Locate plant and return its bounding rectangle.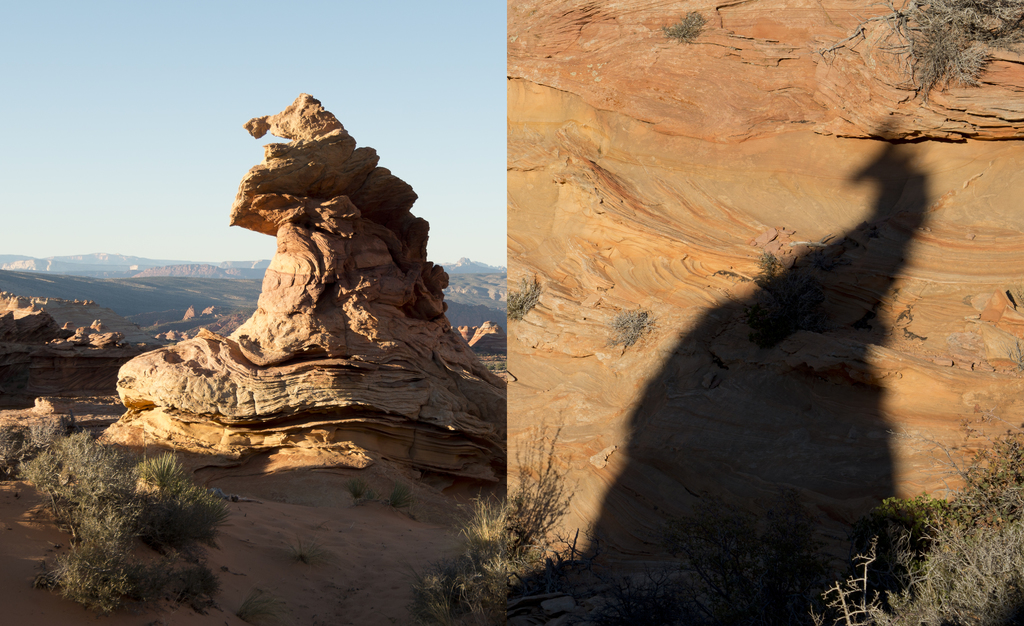
(488,357,508,370).
